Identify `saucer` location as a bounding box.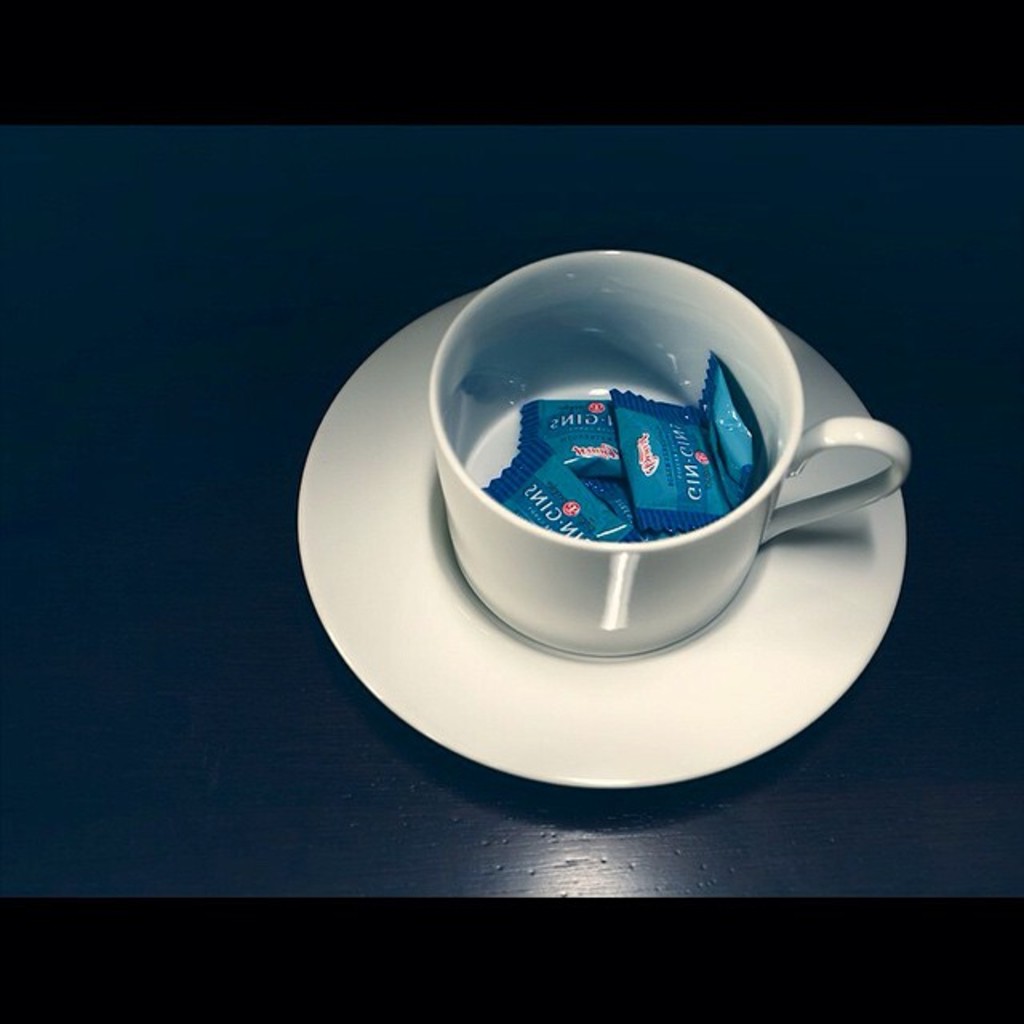
select_region(294, 286, 902, 790).
